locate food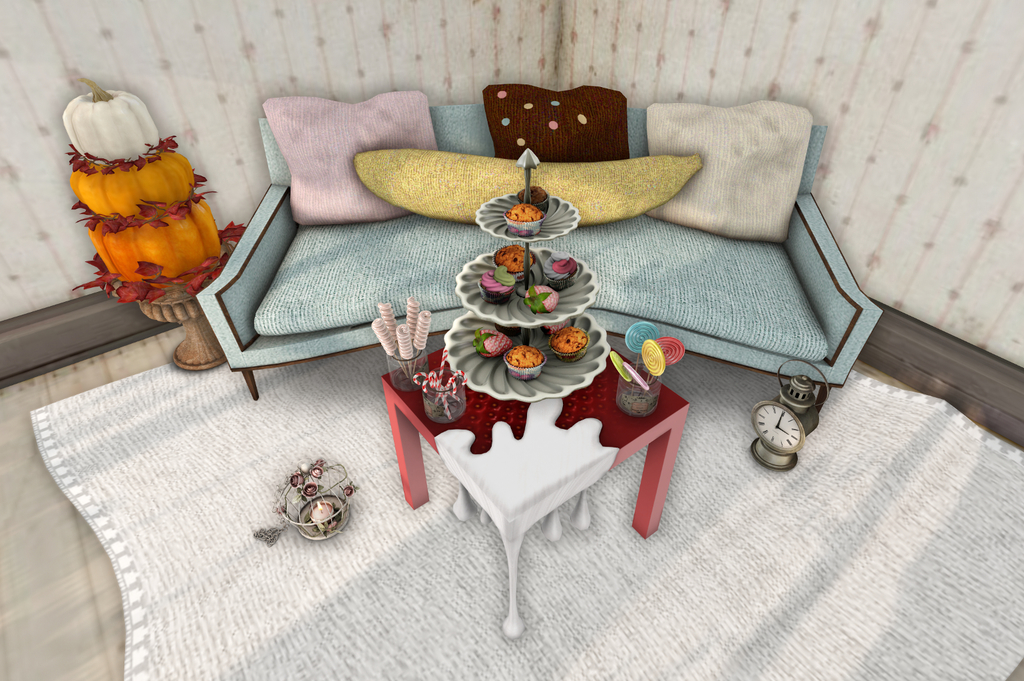
506, 347, 543, 367
